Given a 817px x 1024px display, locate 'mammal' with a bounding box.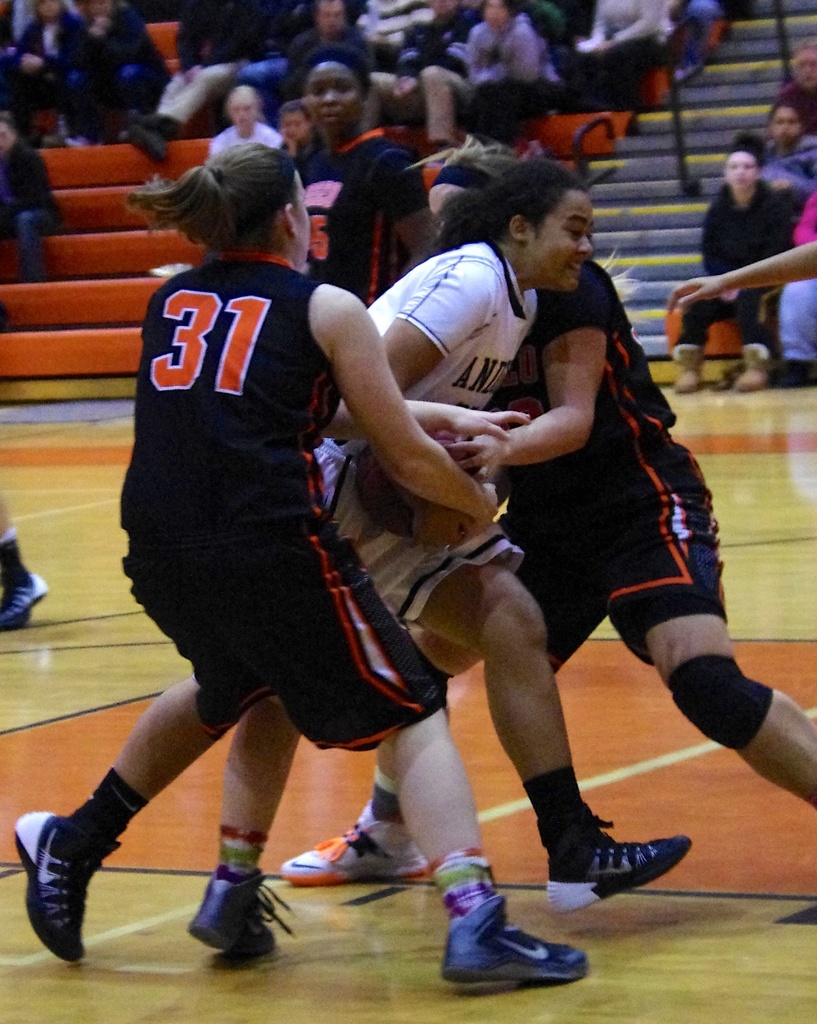
Located: pyautogui.locateOnScreen(279, 127, 816, 891).
